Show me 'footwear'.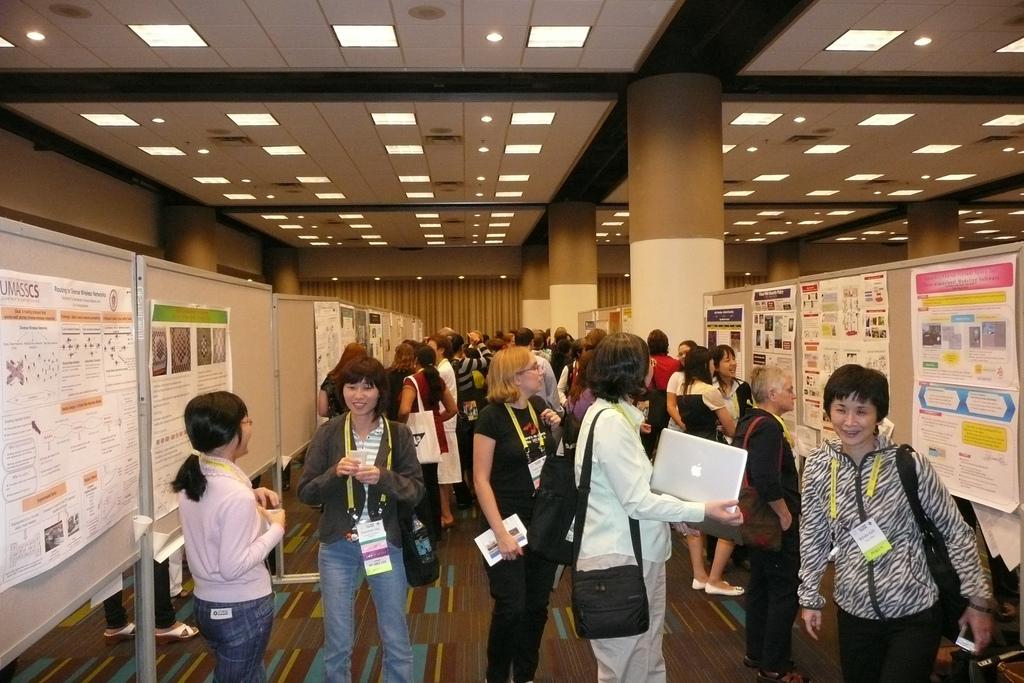
'footwear' is here: [693,581,702,590].
